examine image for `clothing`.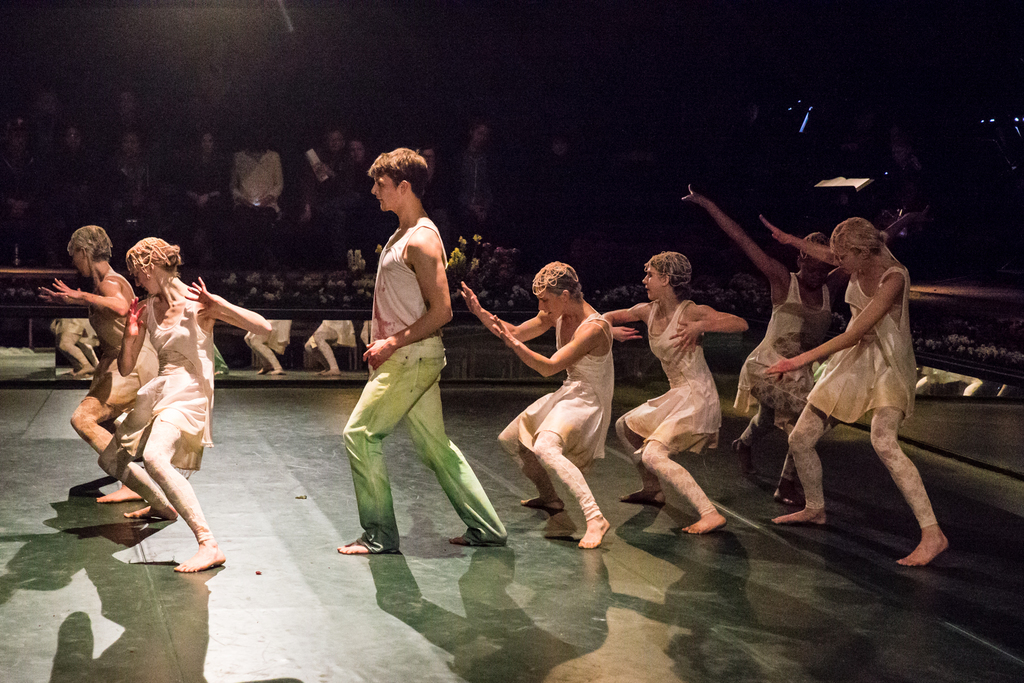
Examination result: detection(515, 314, 619, 470).
